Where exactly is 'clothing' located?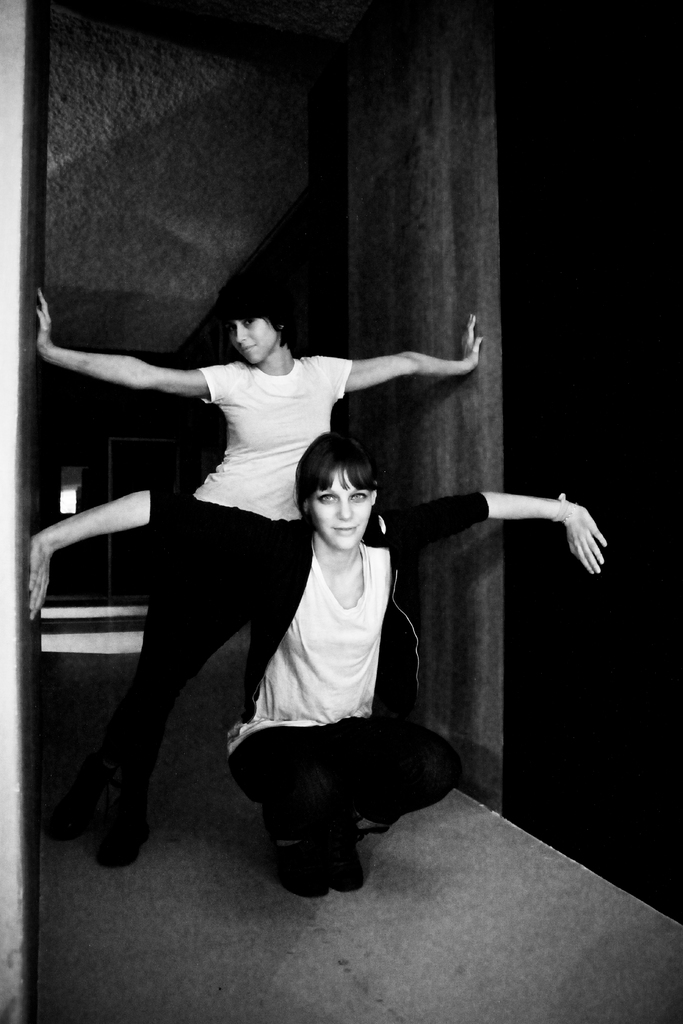
Its bounding box is [97, 355, 358, 834].
